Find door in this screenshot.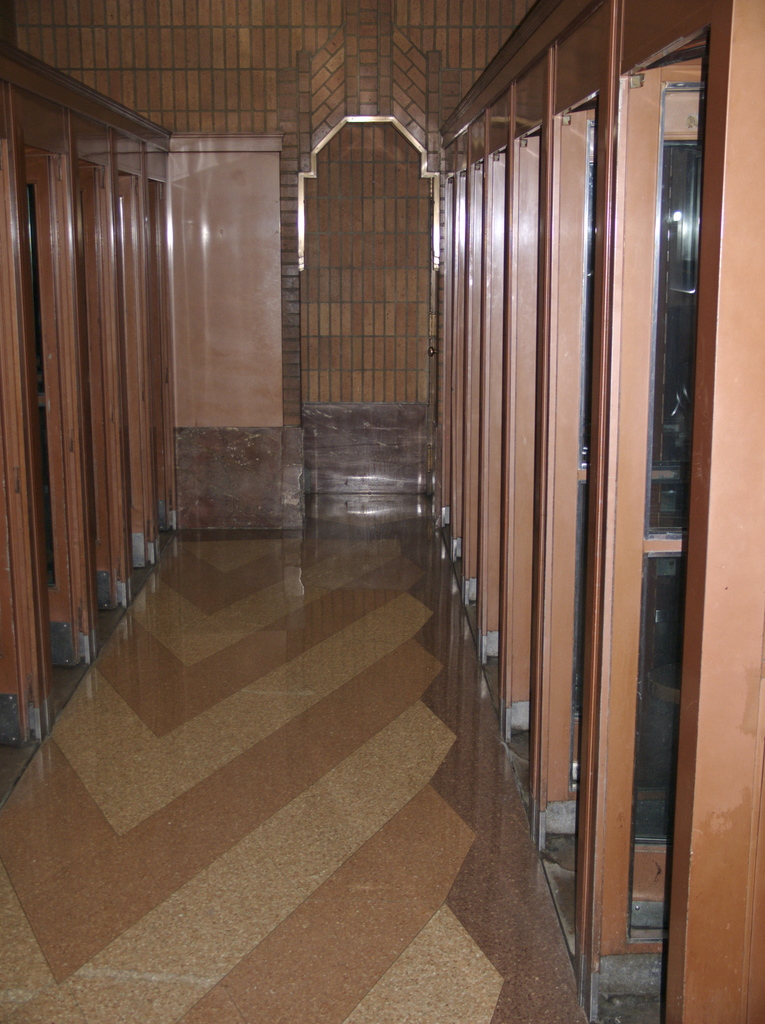
The bounding box for door is region(74, 162, 114, 608).
